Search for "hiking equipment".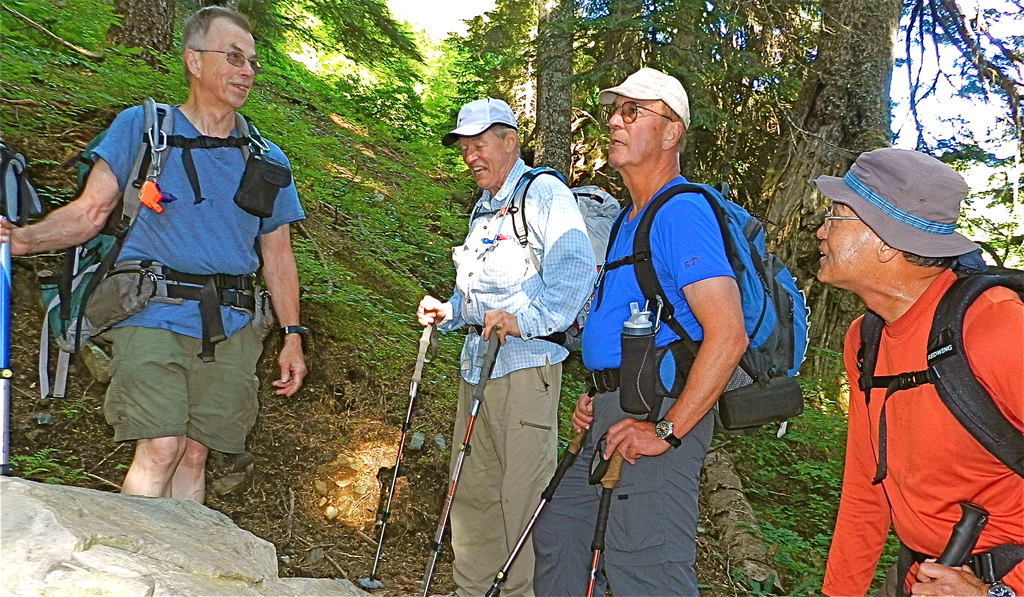
Found at {"x1": 413, "y1": 319, "x2": 506, "y2": 596}.
